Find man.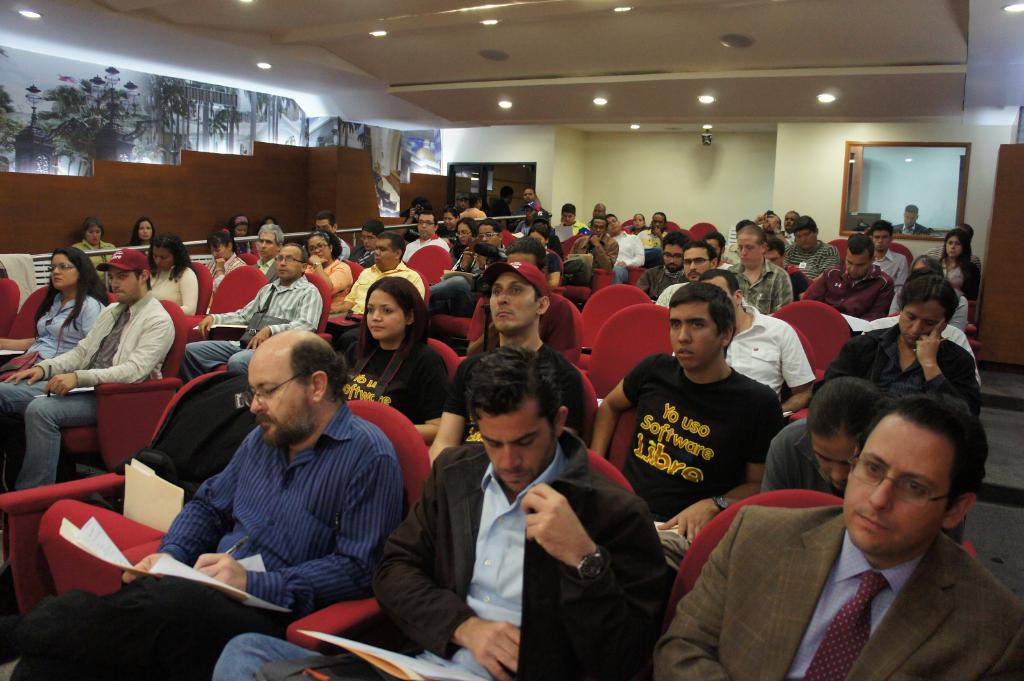
801/234/896/326.
